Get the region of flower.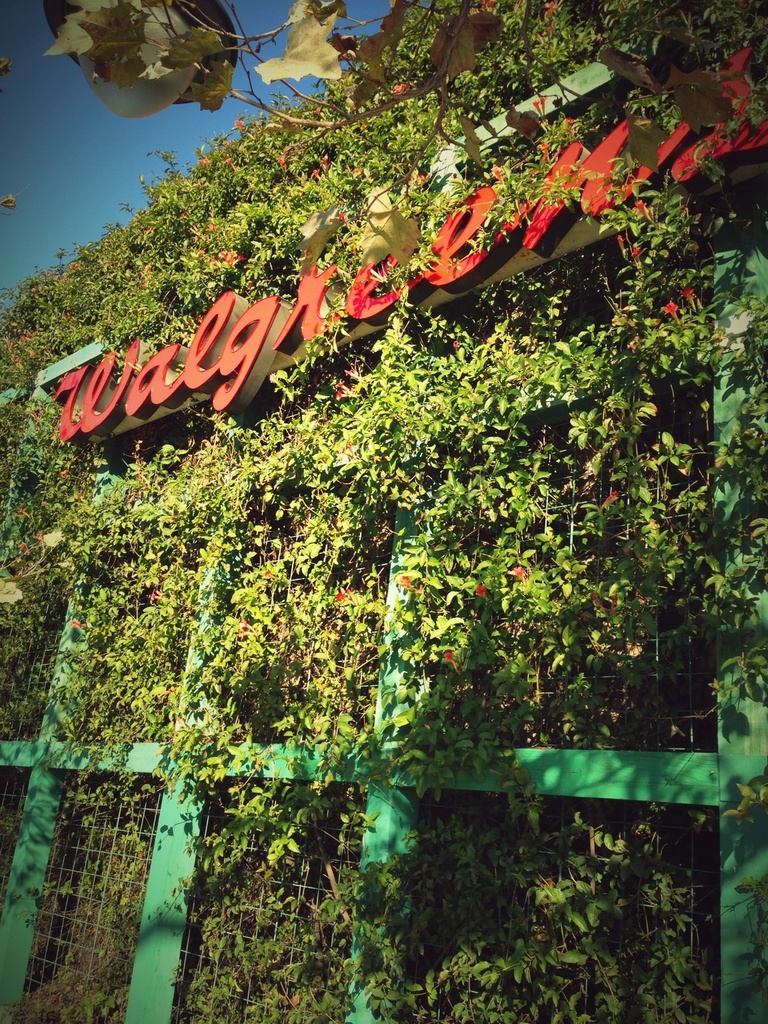
left=330, top=375, right=345, bottom=405.
